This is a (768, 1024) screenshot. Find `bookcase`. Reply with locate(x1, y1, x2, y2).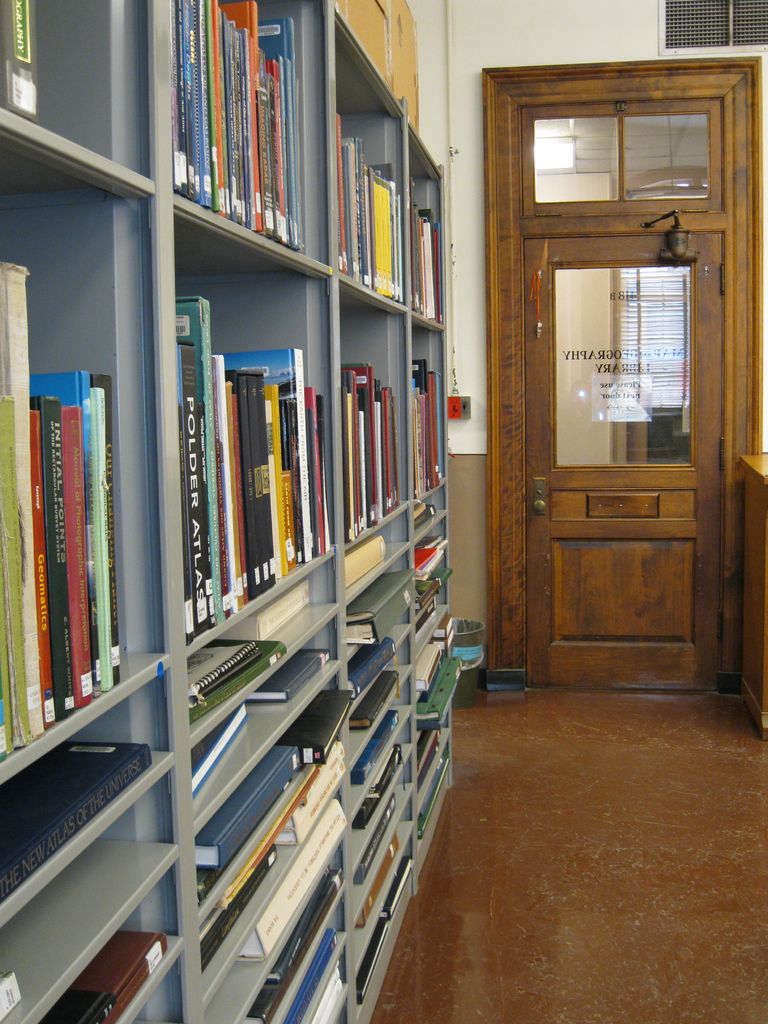
locate(0, 0, 460, 1023).
